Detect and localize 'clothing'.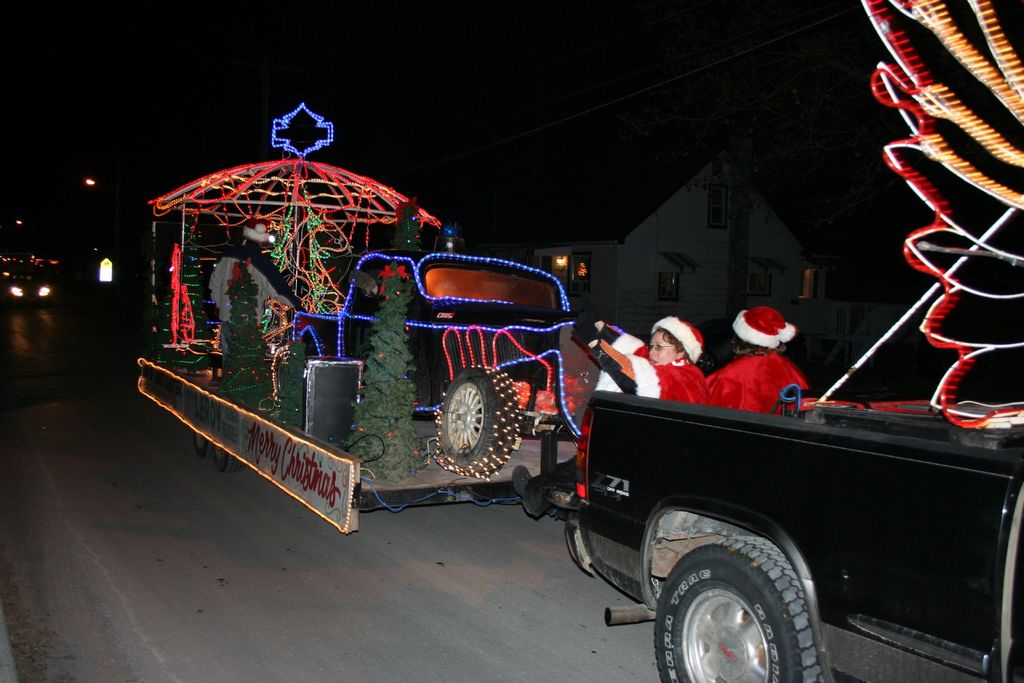
Localized at Rect(596, 318, 717, 410).
